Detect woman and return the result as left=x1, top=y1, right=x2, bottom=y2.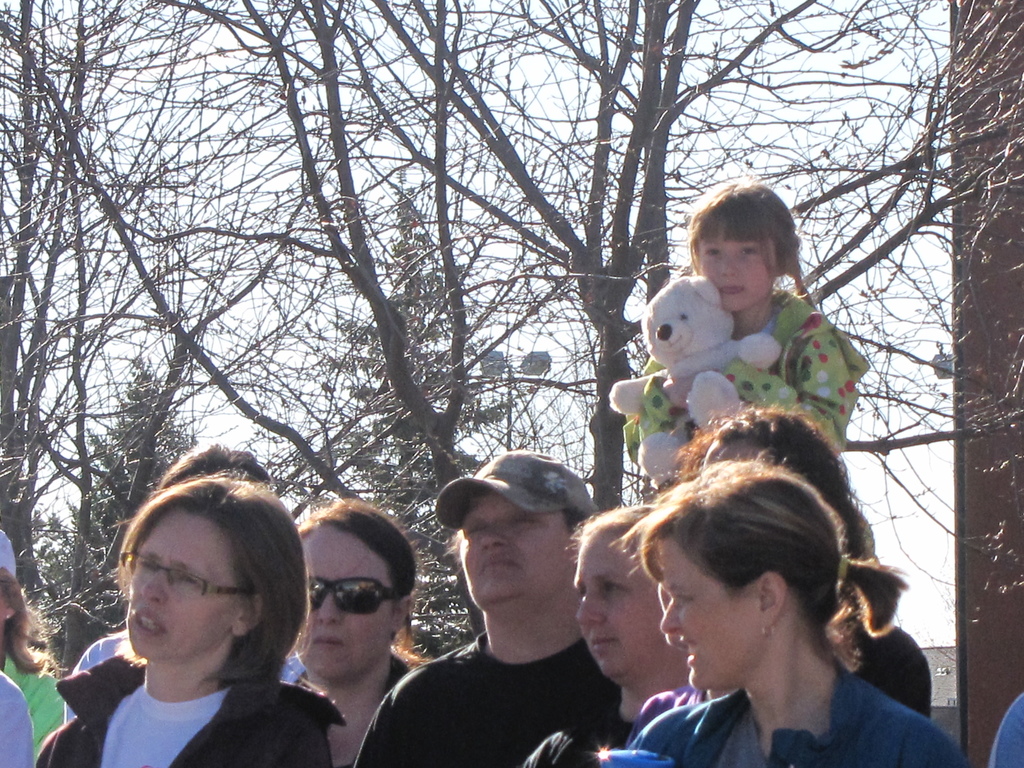
left=522, top=473, right=965, bottom=767.
